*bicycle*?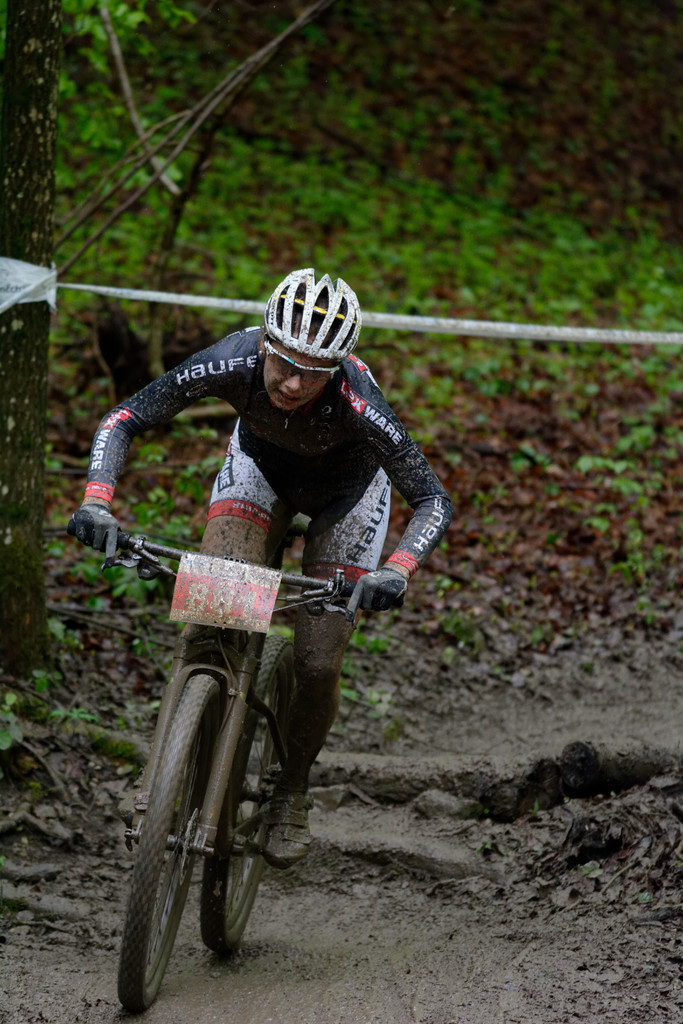
region(78, 499, 422, 1007)
